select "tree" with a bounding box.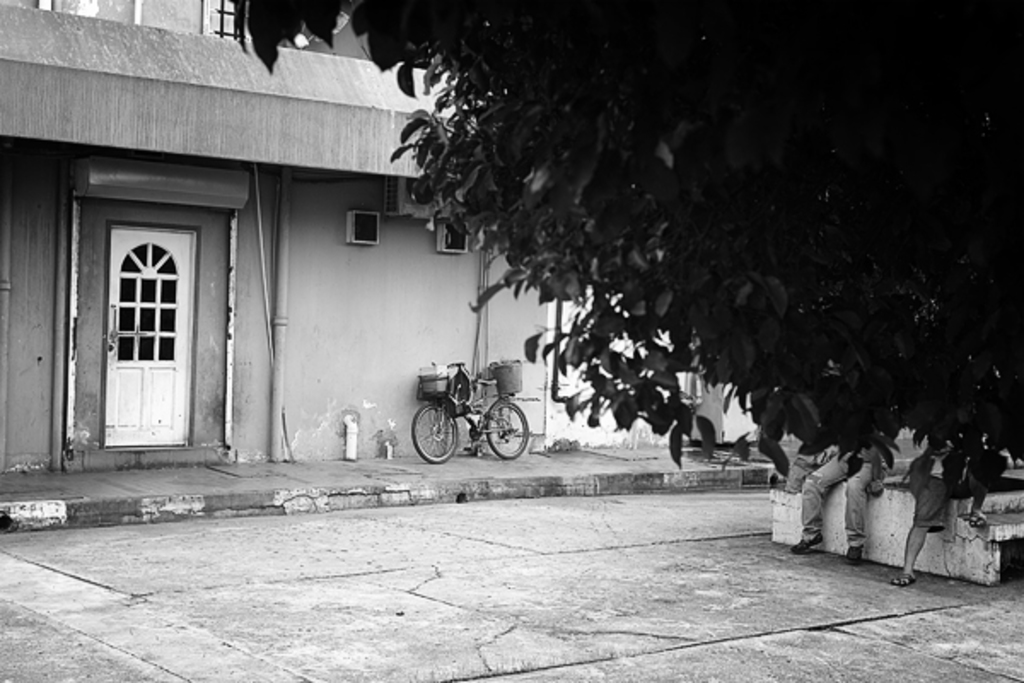
crop(246, 0, 1022, 471).
